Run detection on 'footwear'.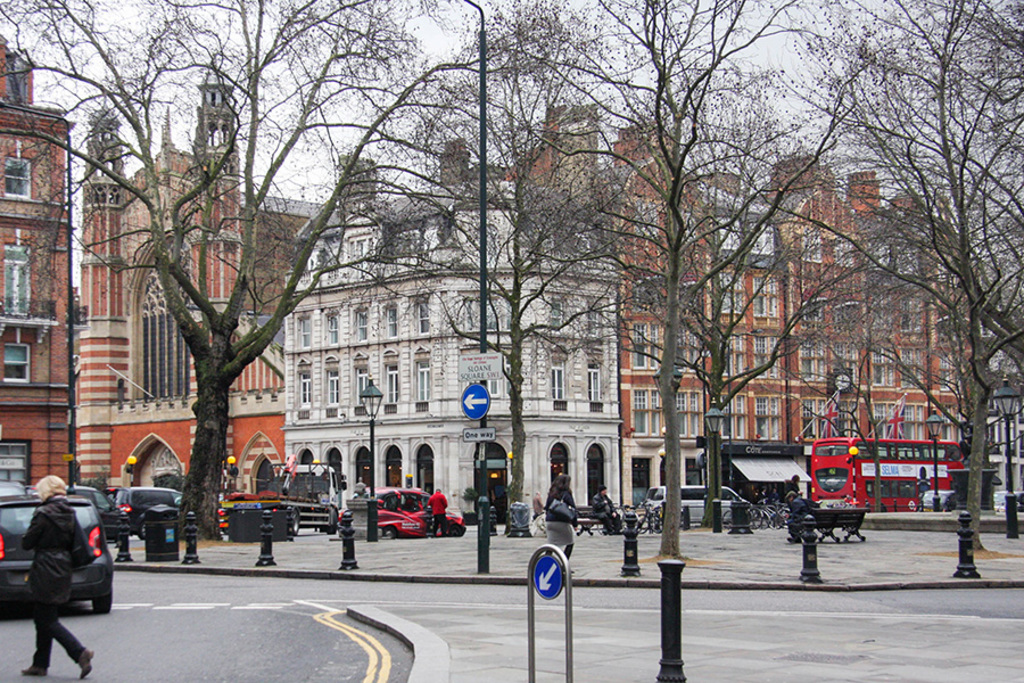
Result: <bbox>567, 569, 573, 574</bbox>.
